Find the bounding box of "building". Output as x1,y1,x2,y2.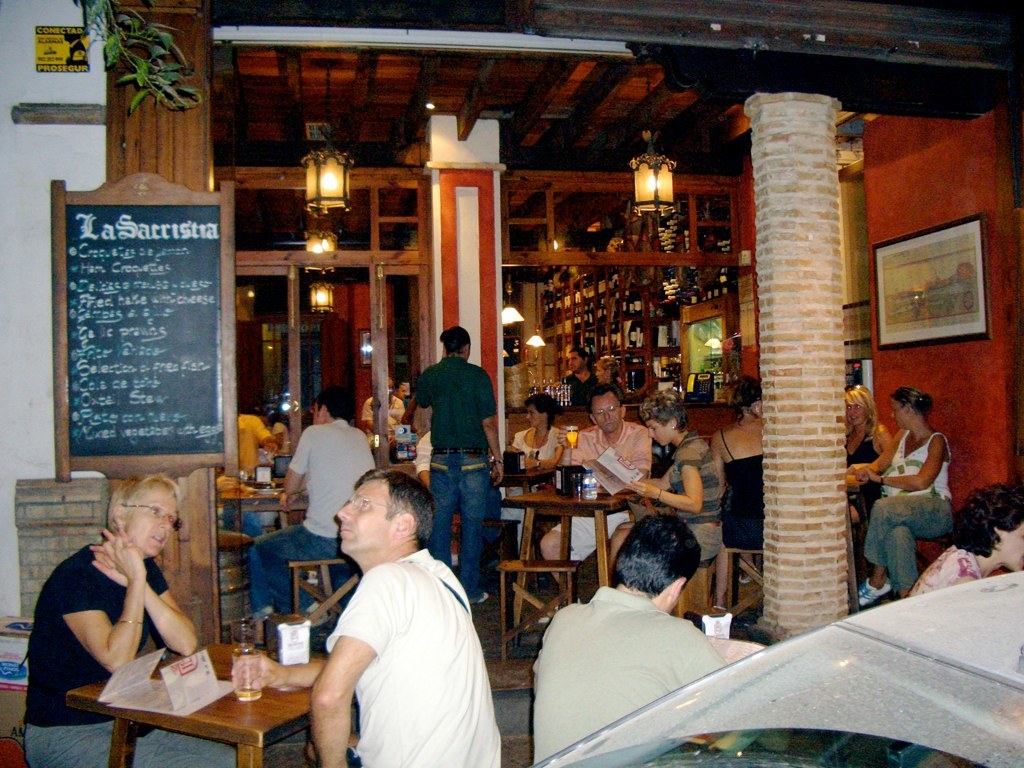
0,0,1023,767.
